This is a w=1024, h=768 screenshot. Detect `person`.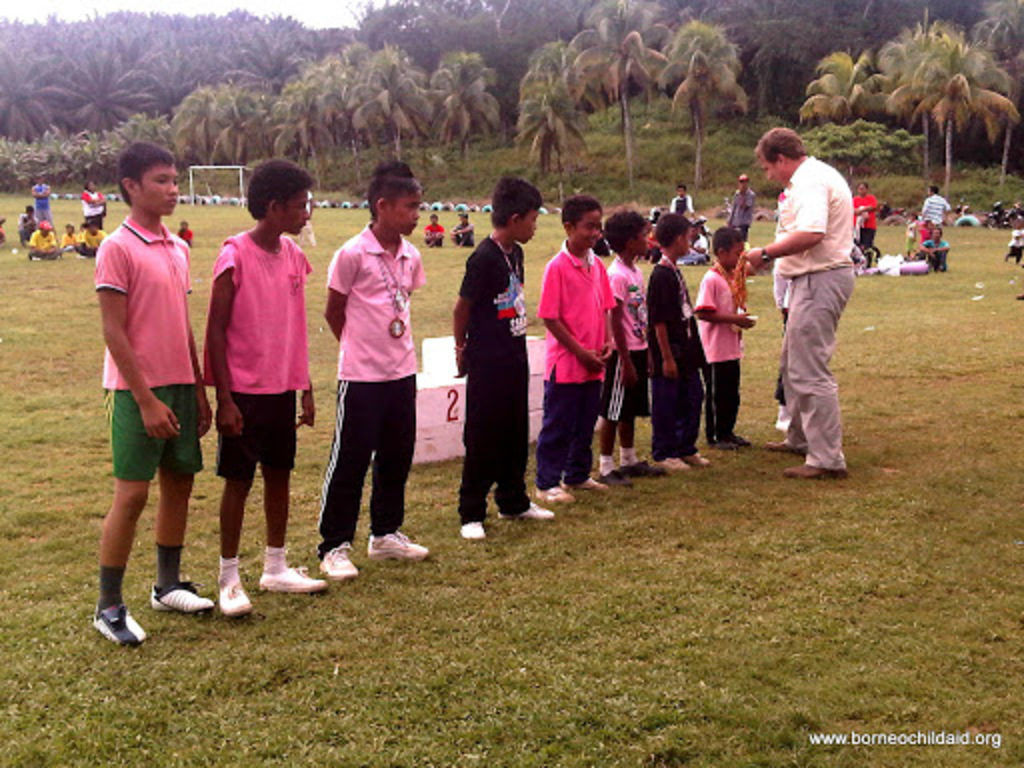
424 220 444 250.
